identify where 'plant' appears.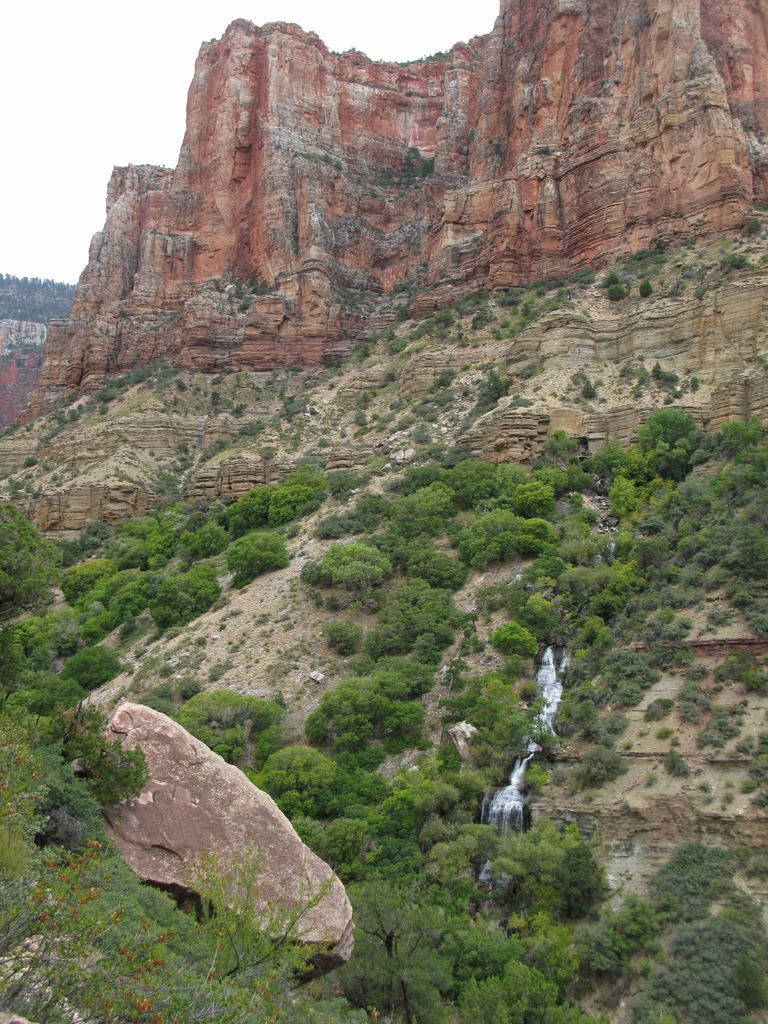
Appears at Rect(644, 691, 669, 719).
